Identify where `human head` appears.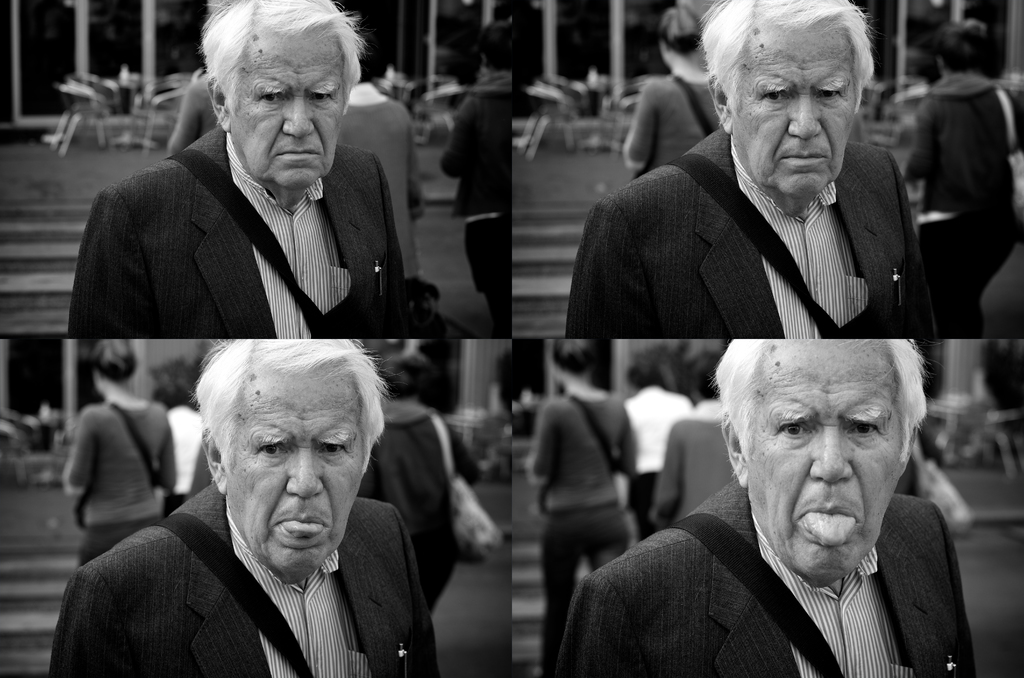
Appears at 550/338/589/378.
